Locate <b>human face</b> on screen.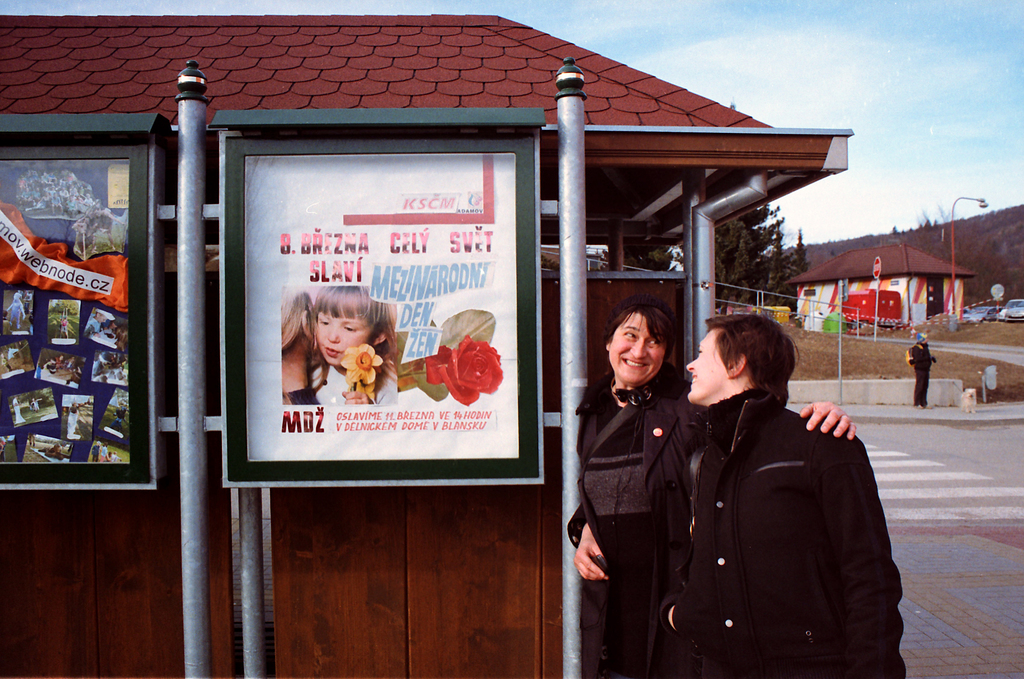
On screen at <region>684, 333, 729, 405</region>.
